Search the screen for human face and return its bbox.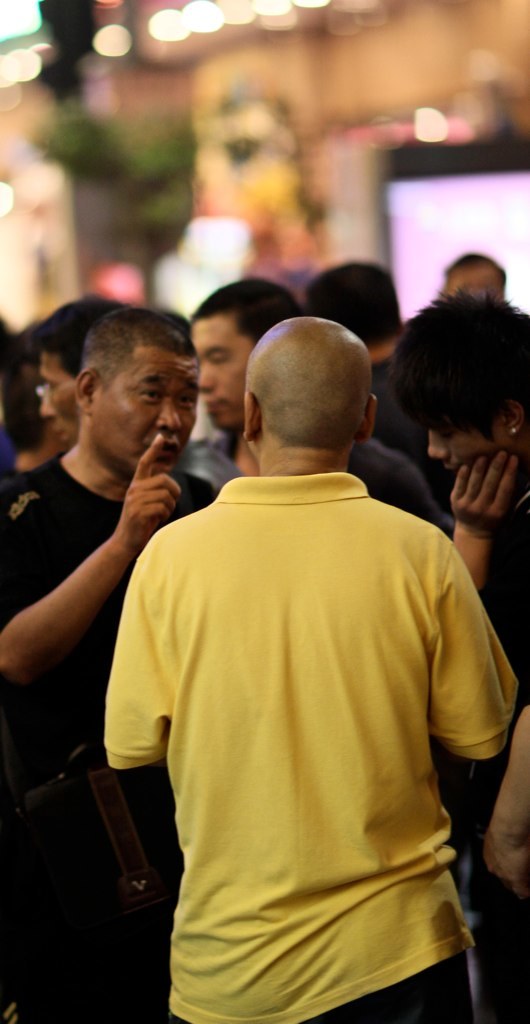
Found: Rect(187, 304, 251, 425).
